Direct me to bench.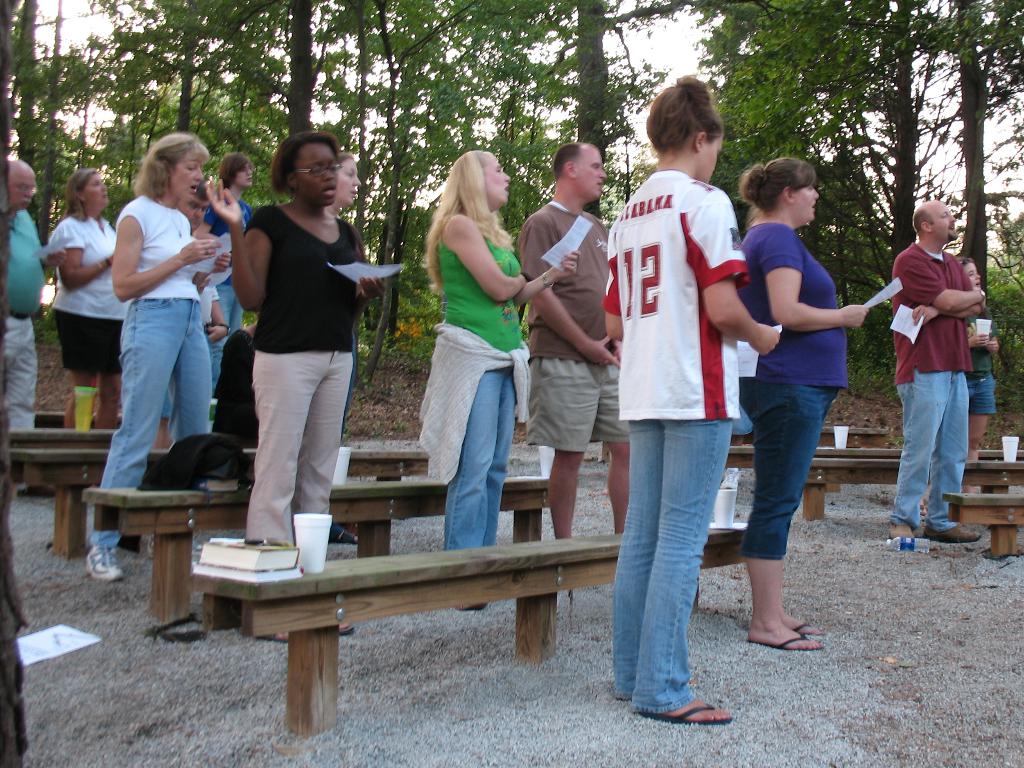
Direction: pyautogui.locateOnScreen(4, 443, 424, 563).
